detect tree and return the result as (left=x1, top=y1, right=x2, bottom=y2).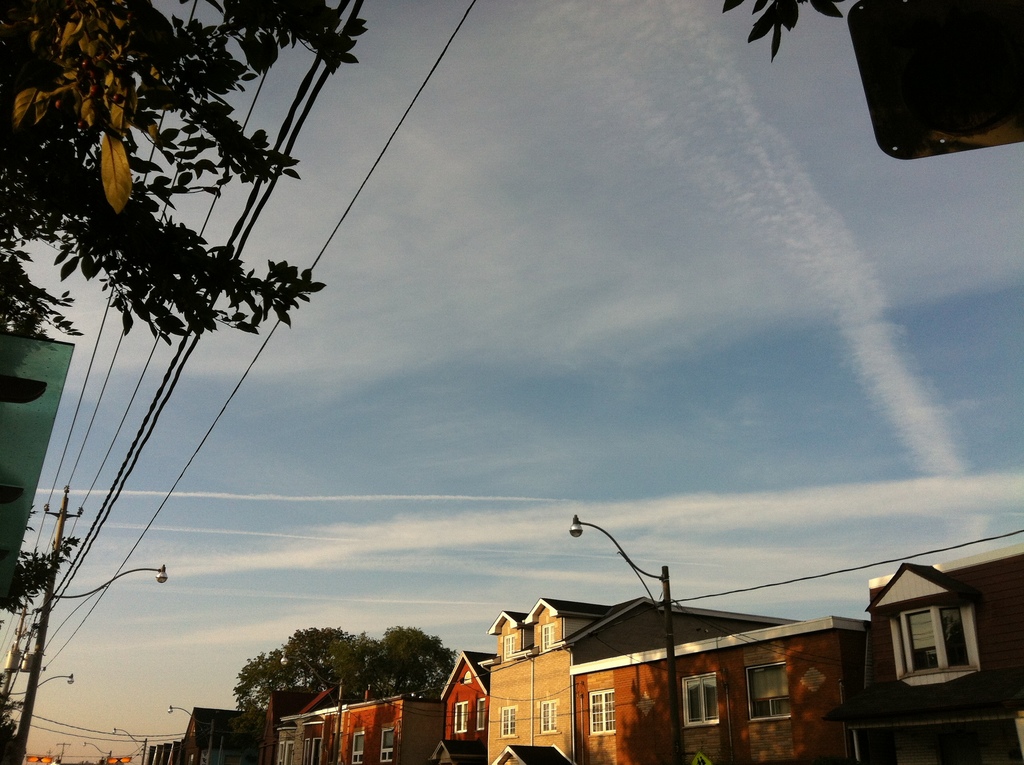
(left=0, top=0, right=374, bottom=352).
